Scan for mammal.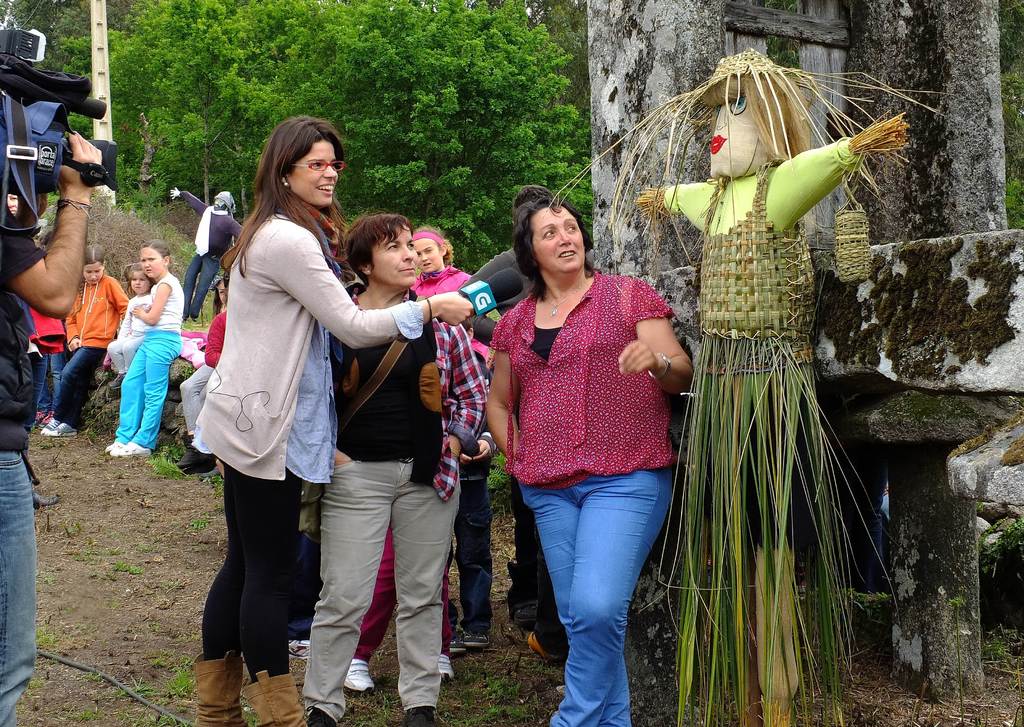
Scan result: 346:526:454:692.
